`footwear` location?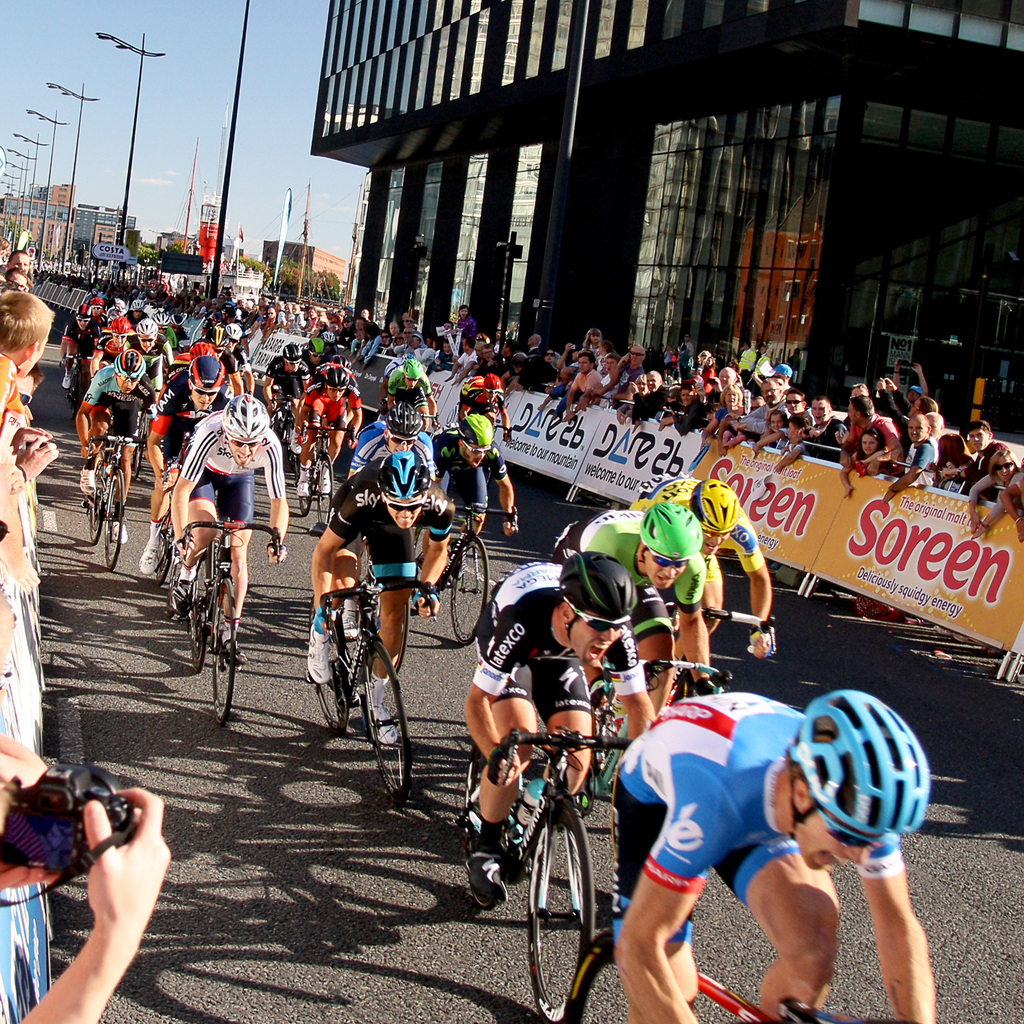
(74,468,98,505)
